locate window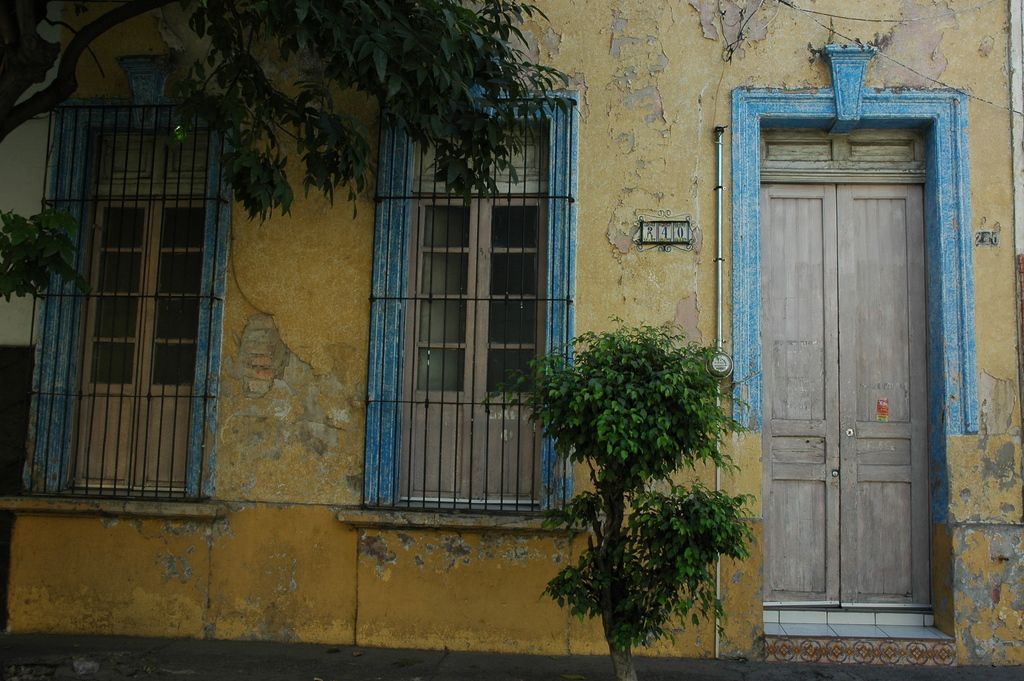
<region>36, 84, 221, 509</region>
